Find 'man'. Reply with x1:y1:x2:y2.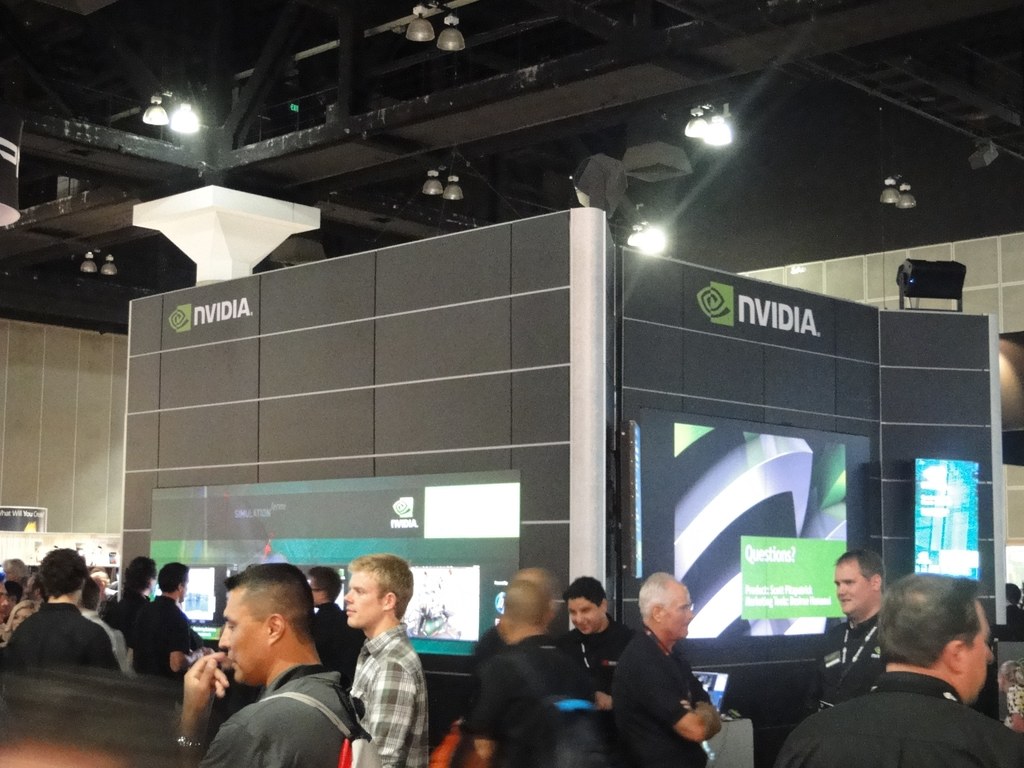
768:460:1023:764.
